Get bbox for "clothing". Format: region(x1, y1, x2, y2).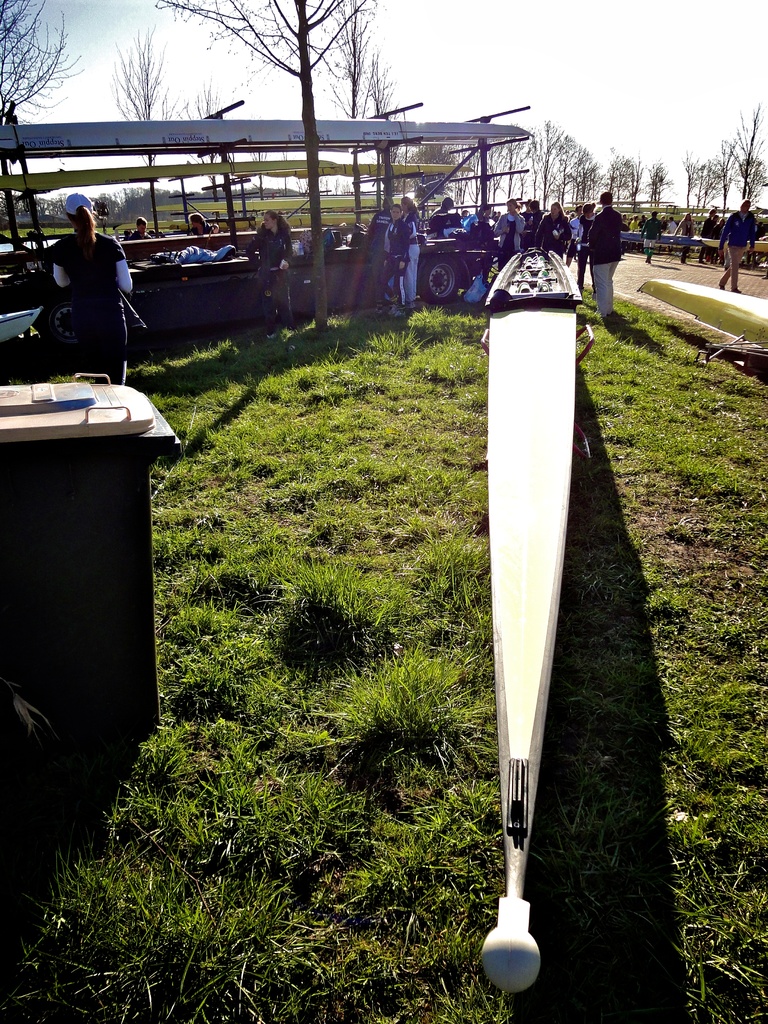
region(590, 205, 625, 264).
